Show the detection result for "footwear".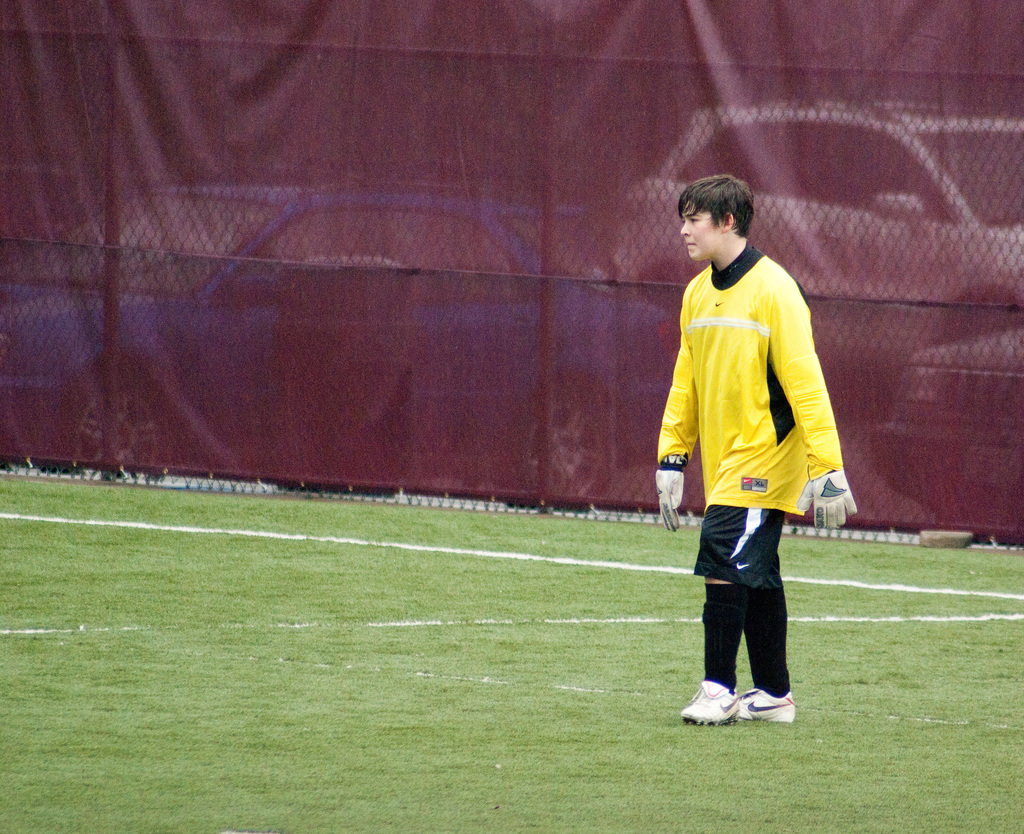
x1=738, y1=686, x2=792, y2=723.
